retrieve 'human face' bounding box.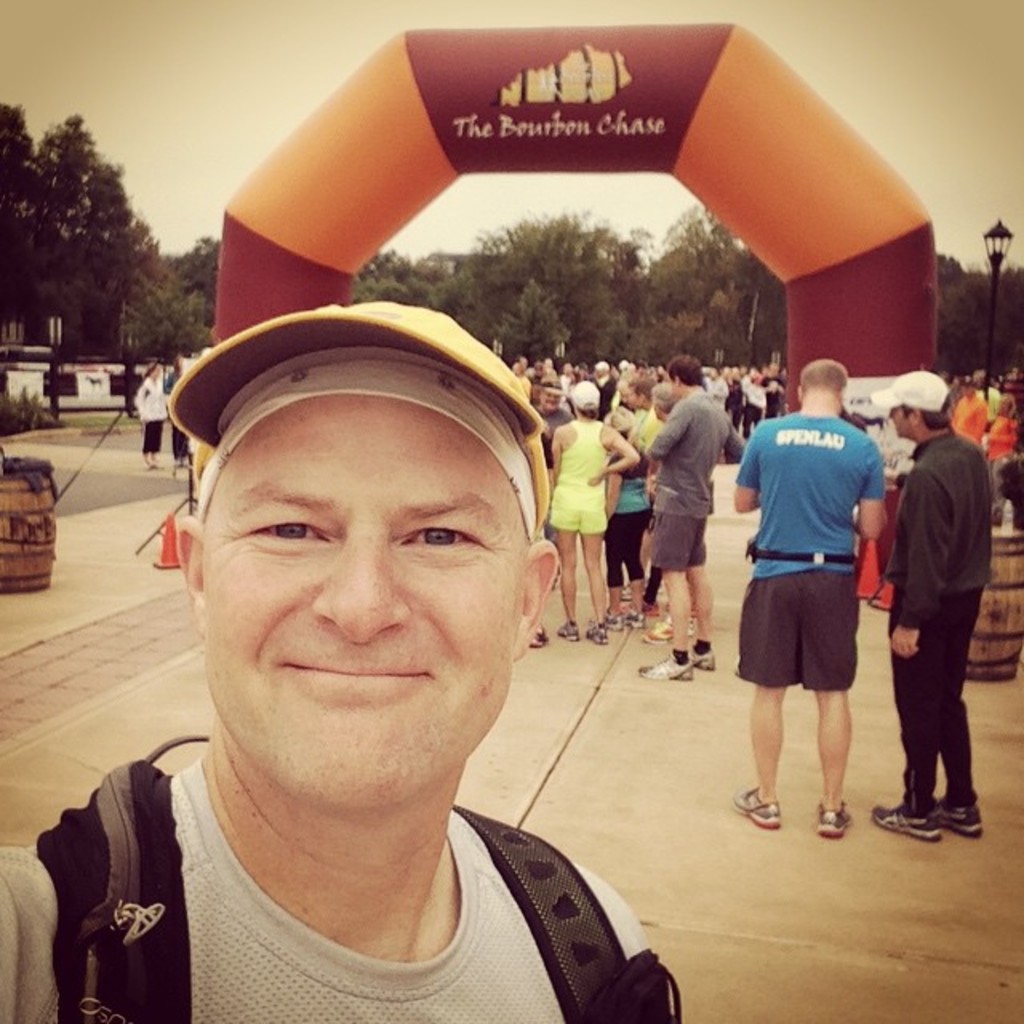
Bounding box: [x1=882, y1=400, x2=912, y2=442].
